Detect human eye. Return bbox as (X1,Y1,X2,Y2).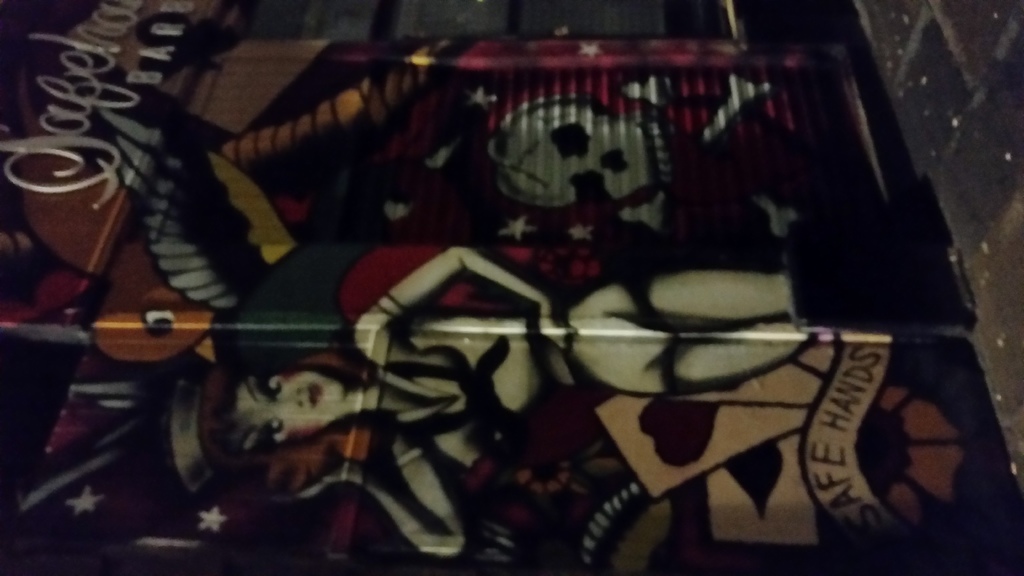
(261,367,285,403).
